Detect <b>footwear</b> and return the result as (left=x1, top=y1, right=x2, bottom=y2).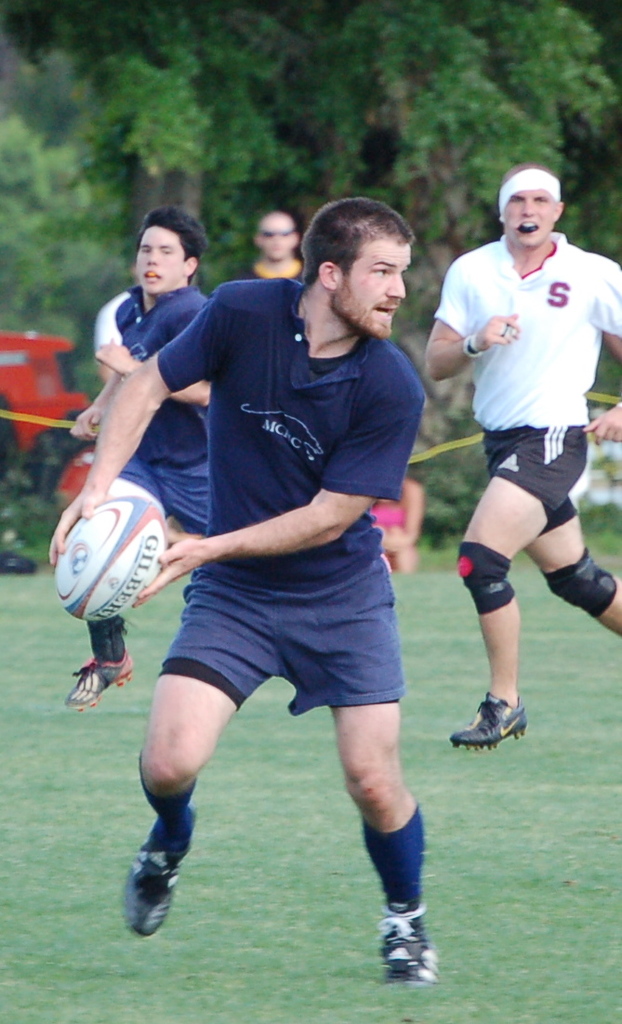
(left=466, top=695, right=533, bottom=755).
